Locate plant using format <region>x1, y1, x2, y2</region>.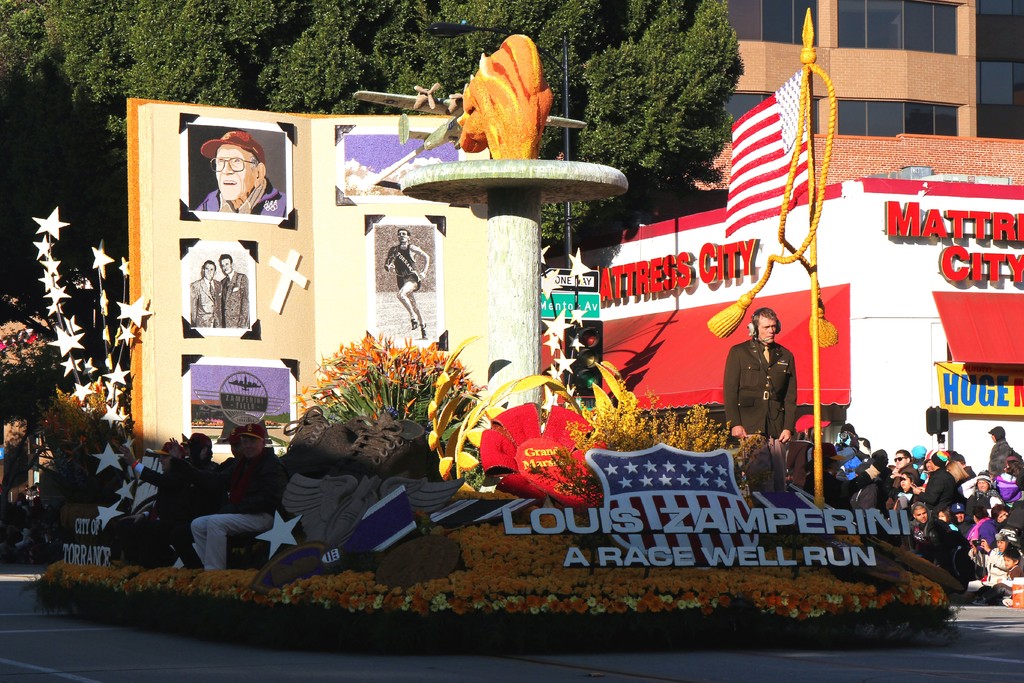
<region>40, 384, 122, 465</region>.
